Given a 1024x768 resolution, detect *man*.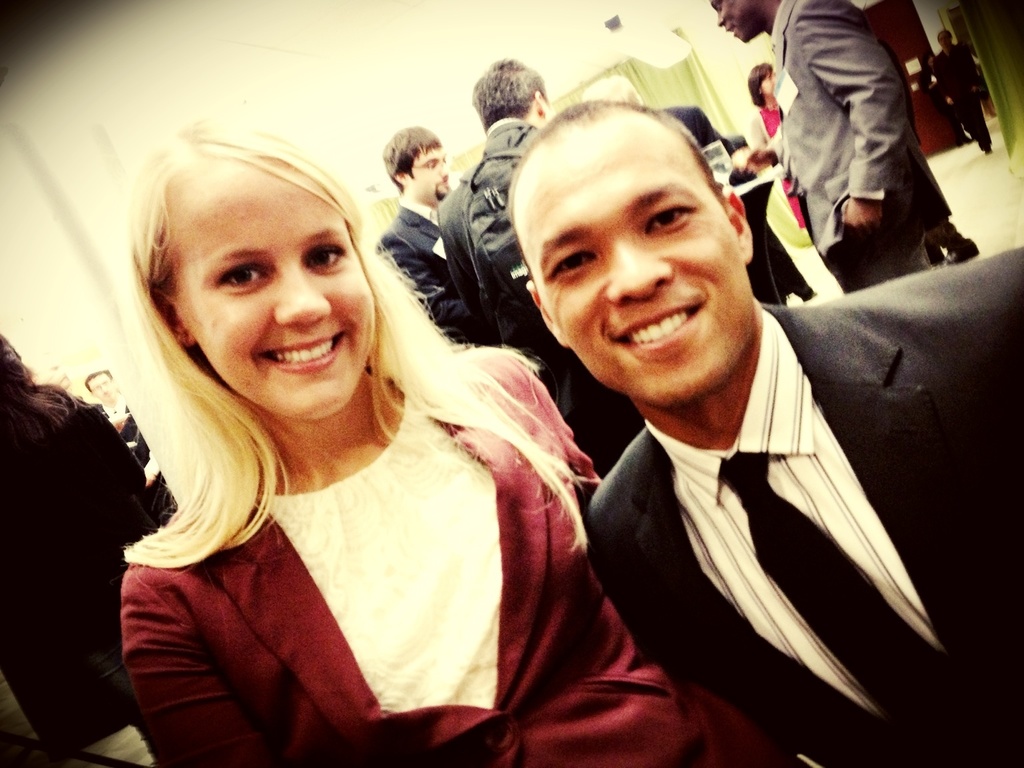
detection(375, 124, 491, 345).
